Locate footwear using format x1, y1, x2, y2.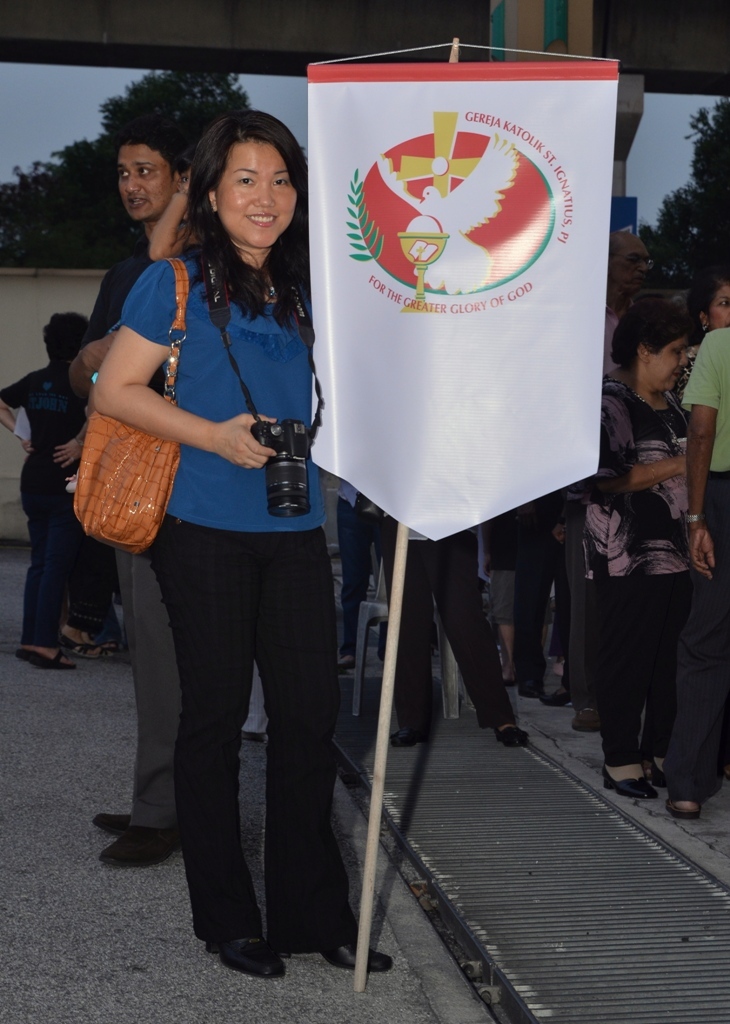
67, 633, 113, 665.
